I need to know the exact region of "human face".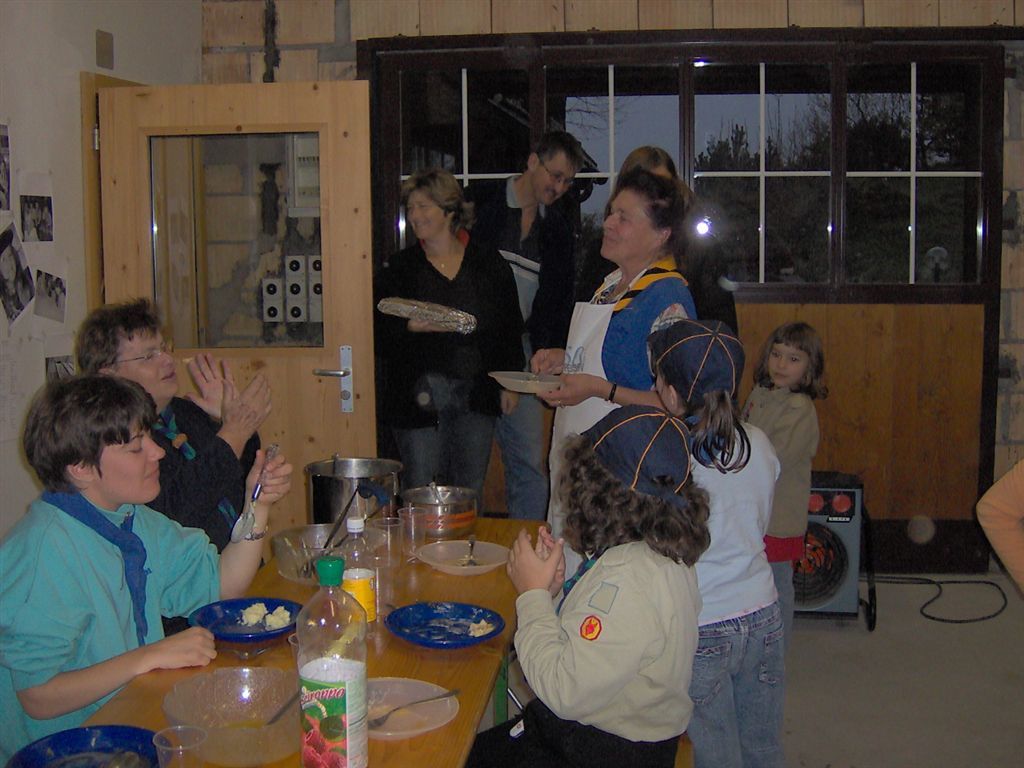
Region: [x1=400, y1=183, x2=450, y2=249].
